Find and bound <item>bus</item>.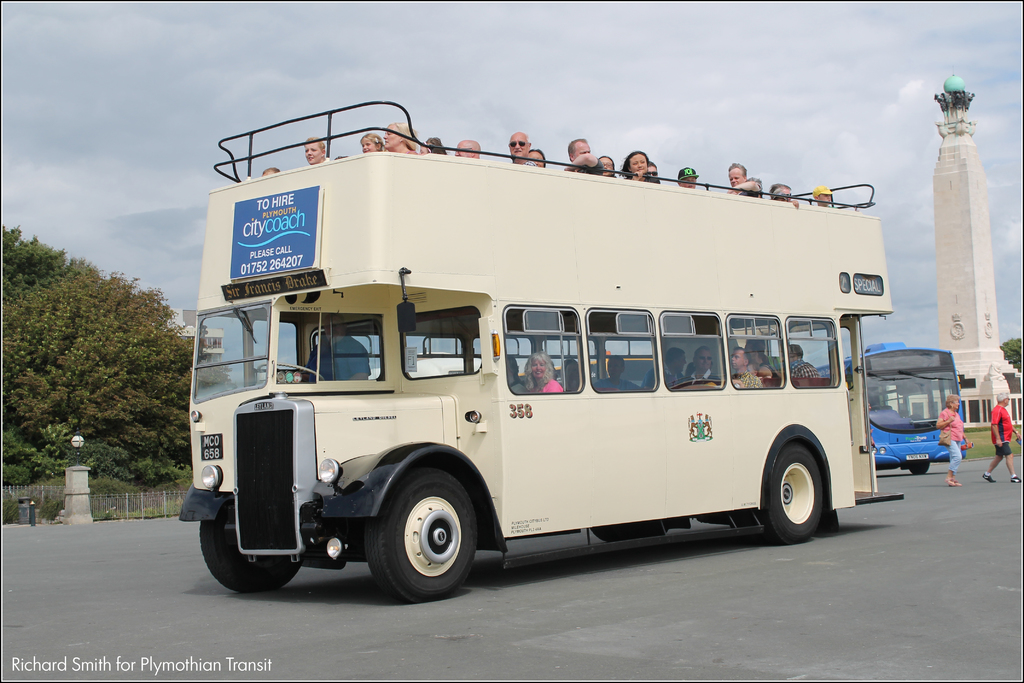
Bound: Rect(173, 94, 901, 604).
